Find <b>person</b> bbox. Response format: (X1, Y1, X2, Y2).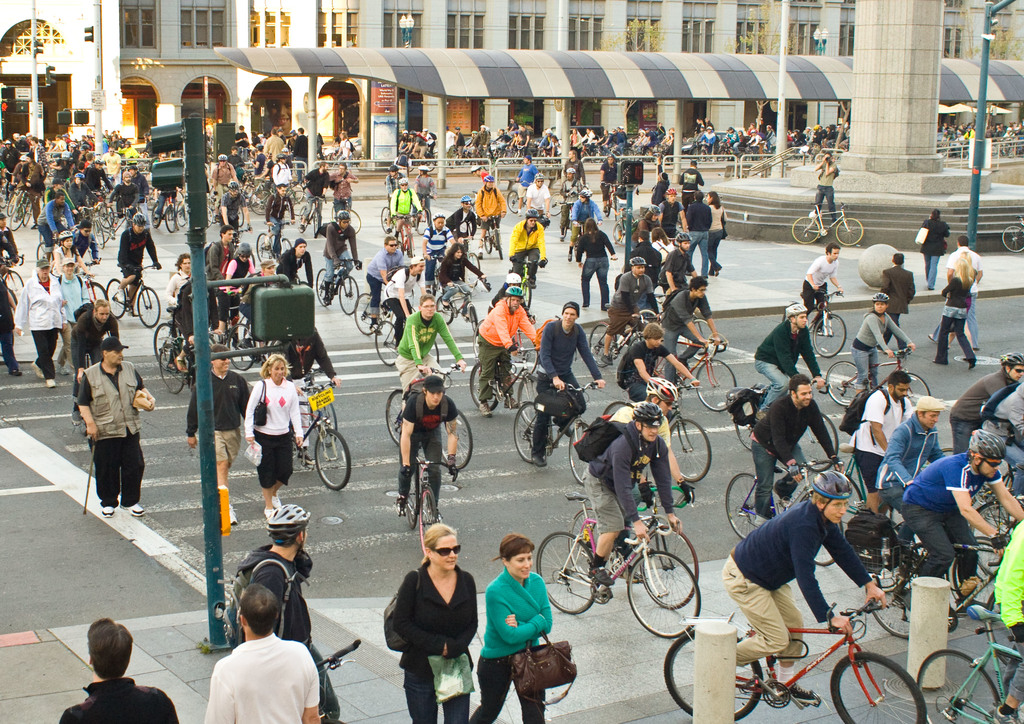
(478, 293, 541, 408).
